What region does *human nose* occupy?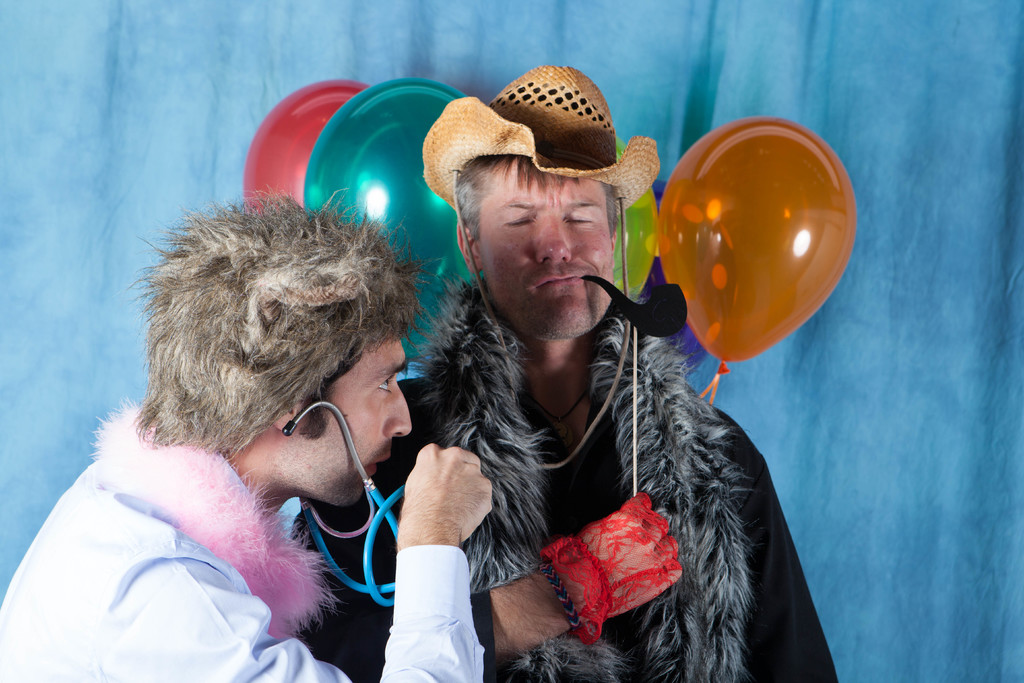
(382, 385, 413, 440).
